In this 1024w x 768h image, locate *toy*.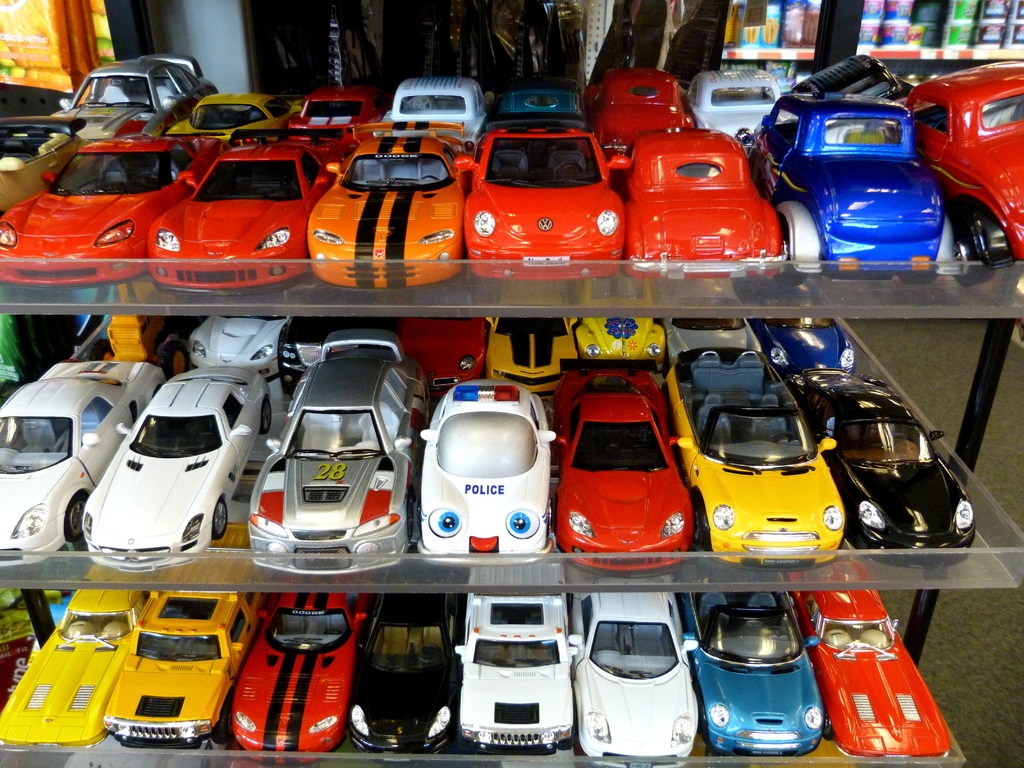
Bounding box: {"x1": 361, "y1": 80, "x2": 502, "y2": 148}.
